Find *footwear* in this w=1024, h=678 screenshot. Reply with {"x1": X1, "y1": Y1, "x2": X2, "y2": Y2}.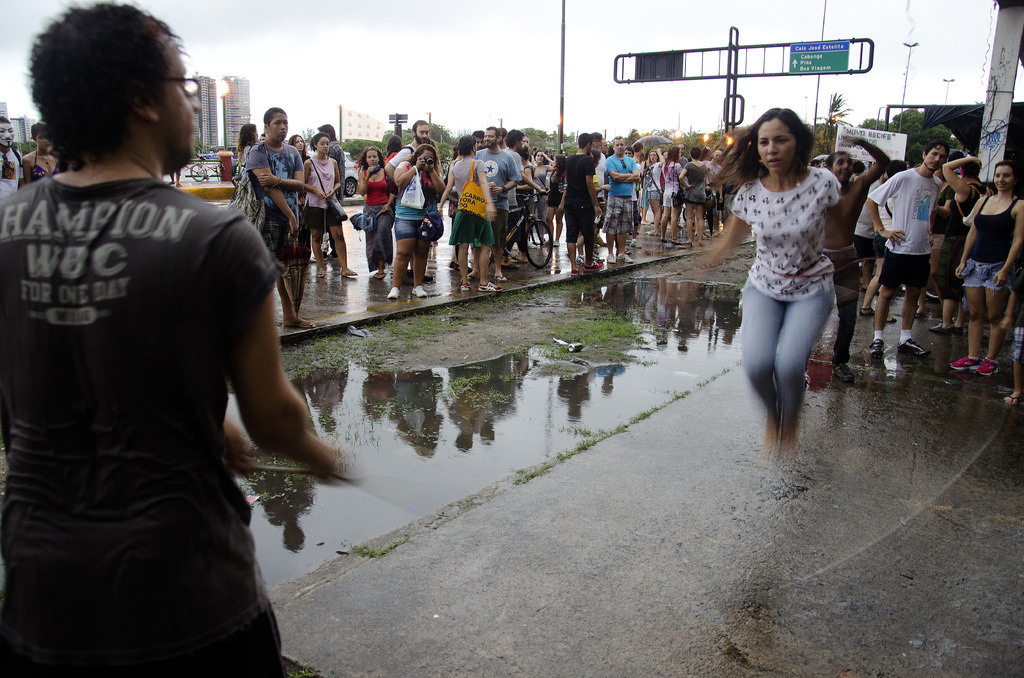
{"x1": 638, "y1": 216, "x2": 652, "y2": 227}.
